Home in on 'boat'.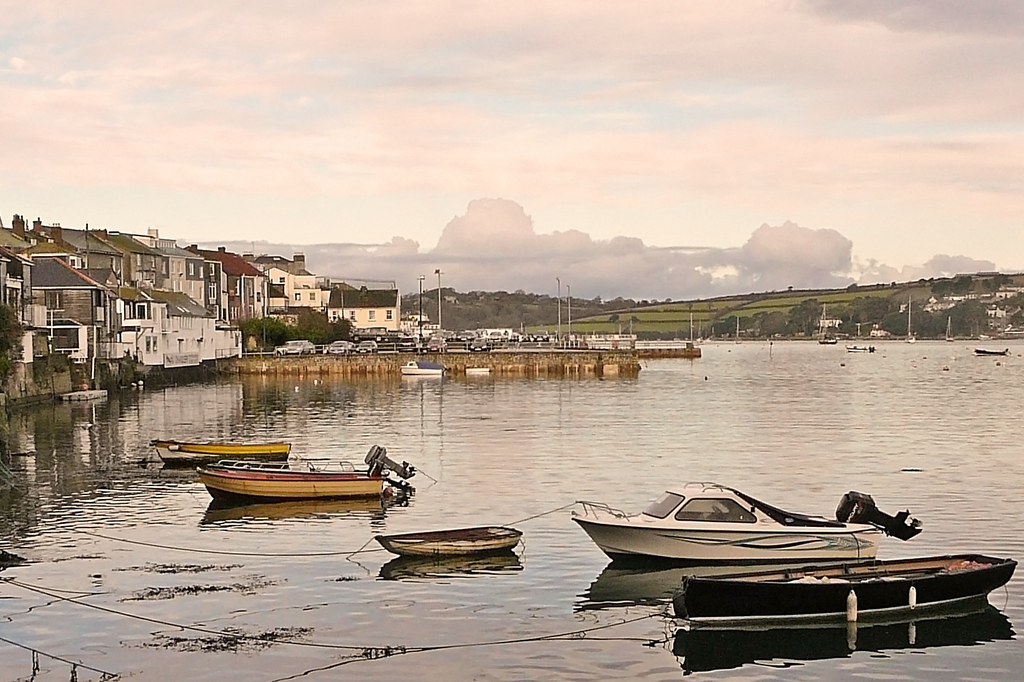
Homed in at (977, 347, 1006, 360).
